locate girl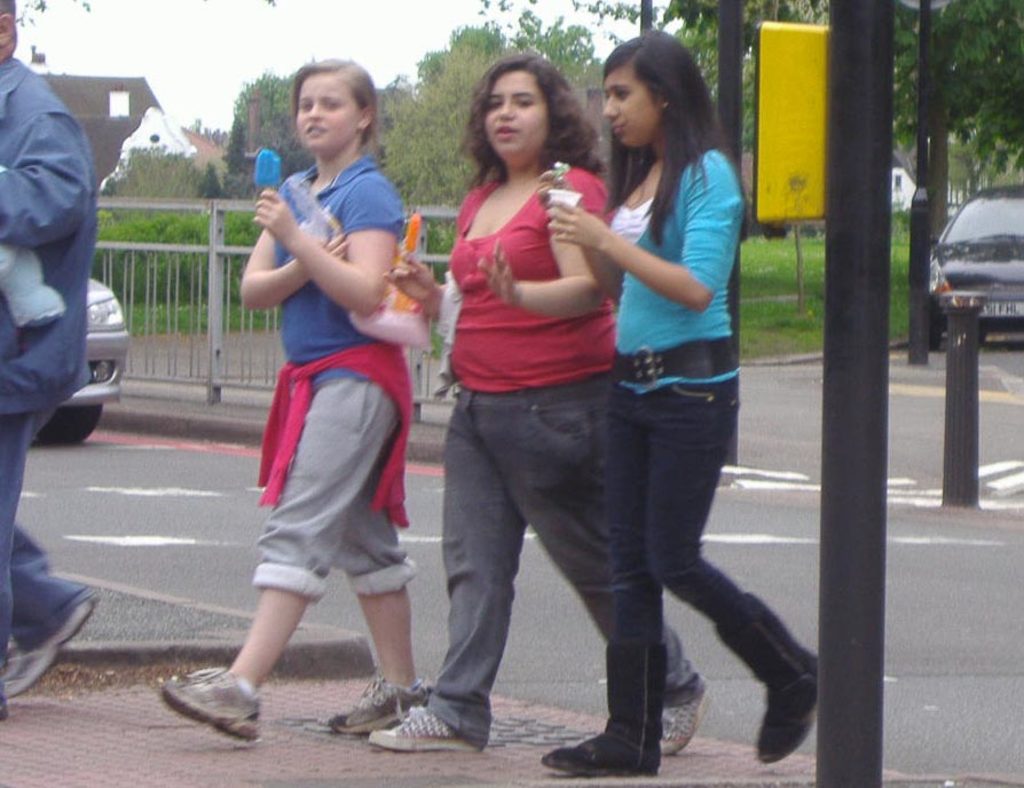
<box>541,30,816,775</box>
